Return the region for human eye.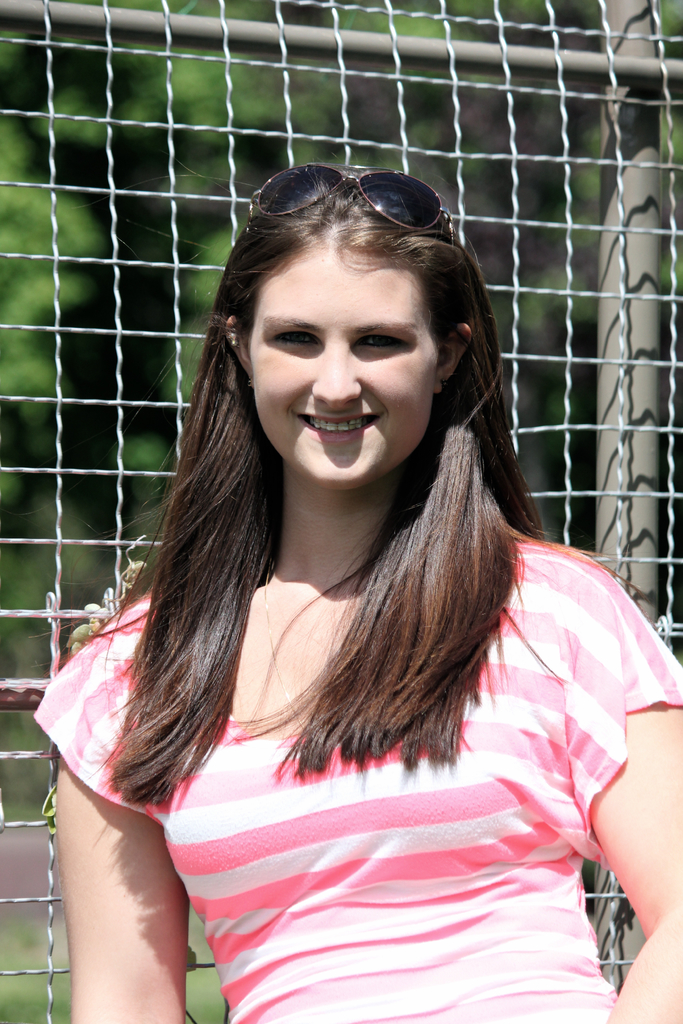
bbox=(351, 329, 415, 353).
